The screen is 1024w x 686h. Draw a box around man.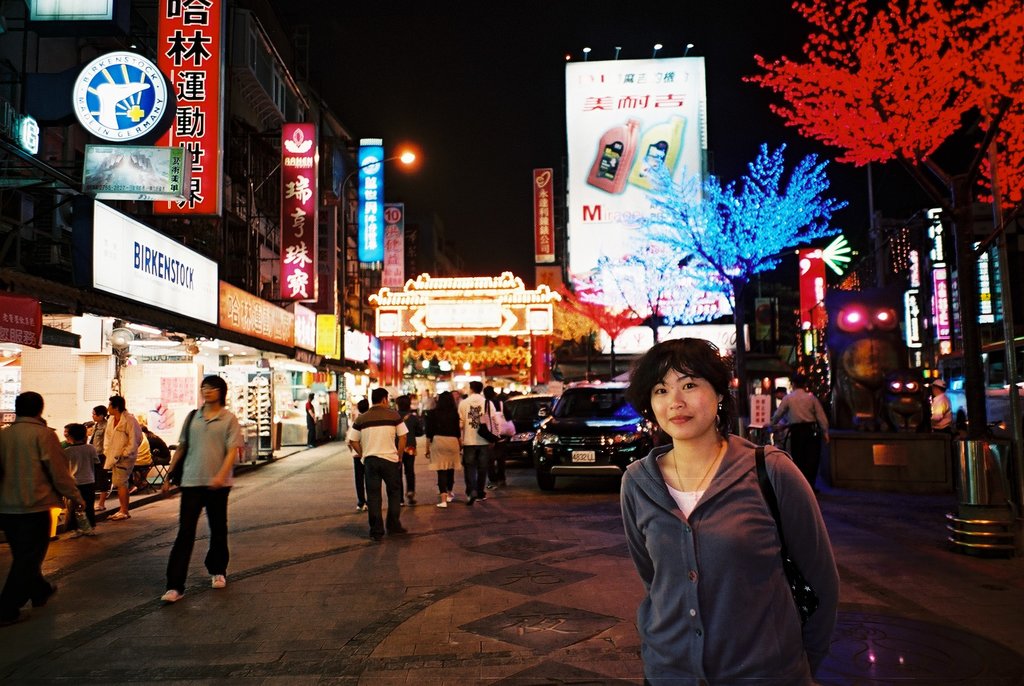
<bbox>456, 379, 497, 507</bbox>.
